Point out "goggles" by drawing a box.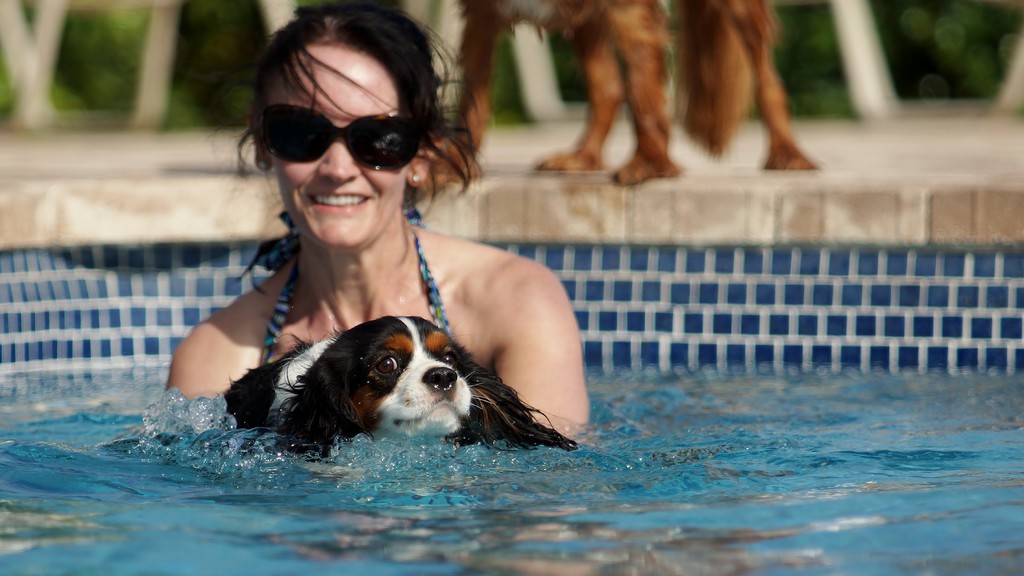
[left=259, top=106, right=428, bottom=180].
